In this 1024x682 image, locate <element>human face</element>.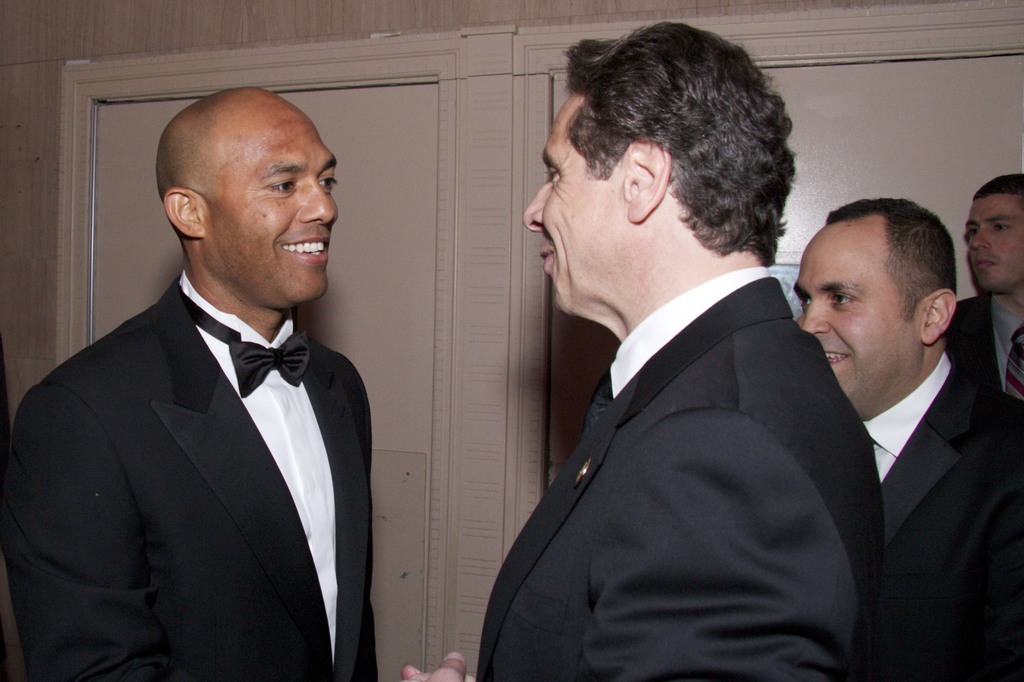
Bounding box: {"left": 961, "top": 194, "right": 1023, "bottom": 289}.
